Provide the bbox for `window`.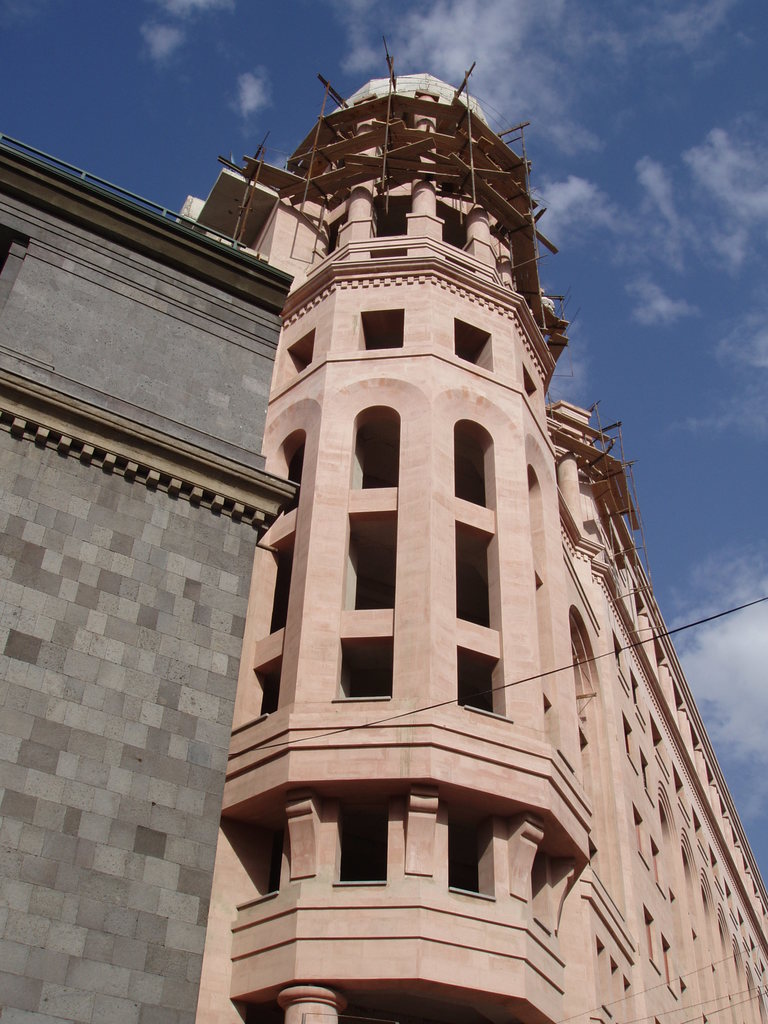
locate(0, 225, 31, 316).
